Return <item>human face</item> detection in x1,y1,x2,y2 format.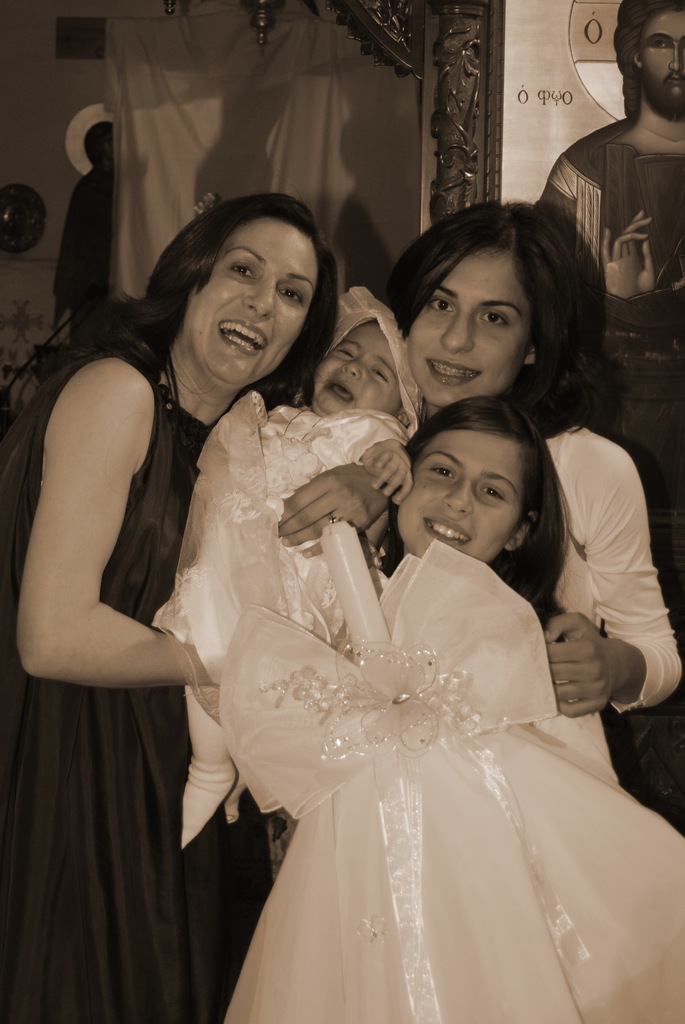
401,252,535,410.
